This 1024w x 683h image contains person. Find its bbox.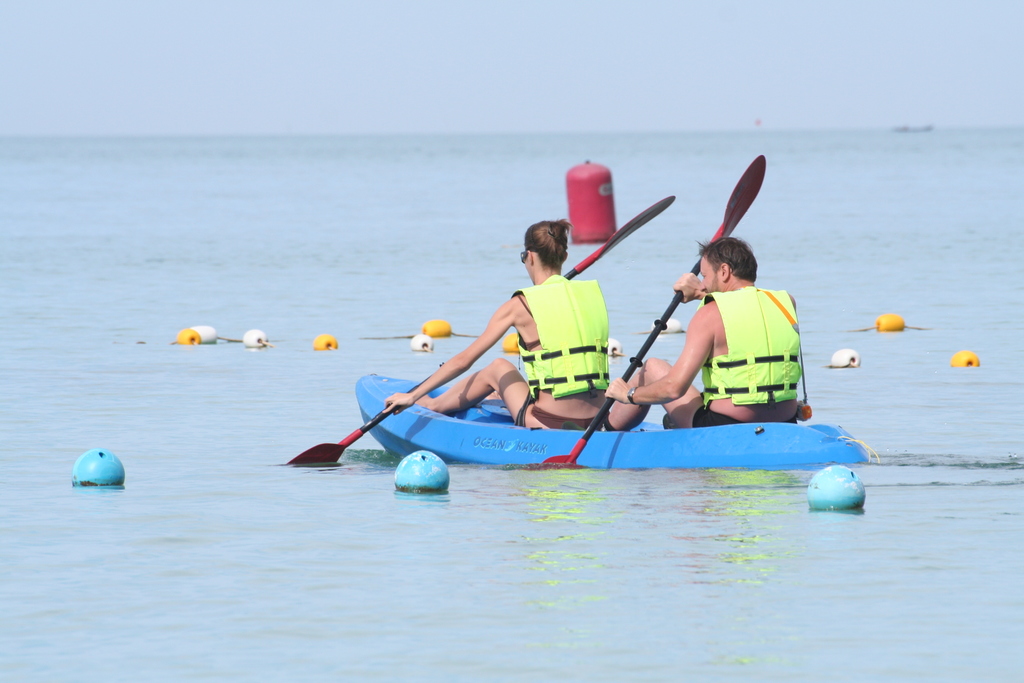
x1=605, y1=233, x2=802, y2=430.
